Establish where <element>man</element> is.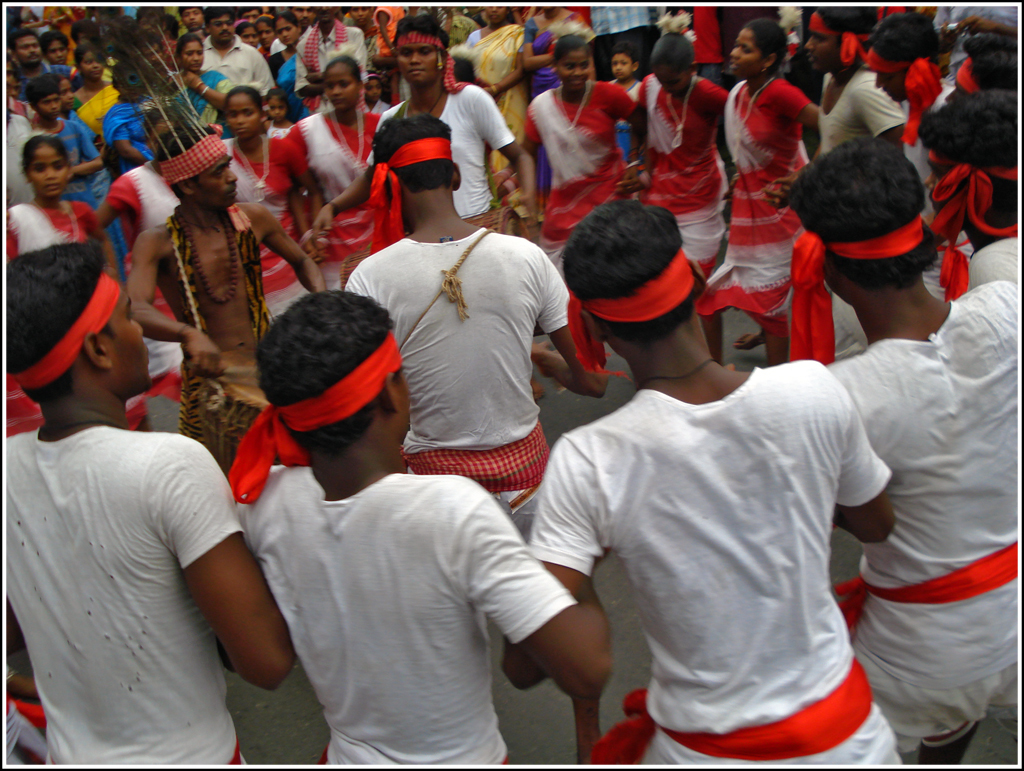
Established at crop(119, 116, 318, 463).
